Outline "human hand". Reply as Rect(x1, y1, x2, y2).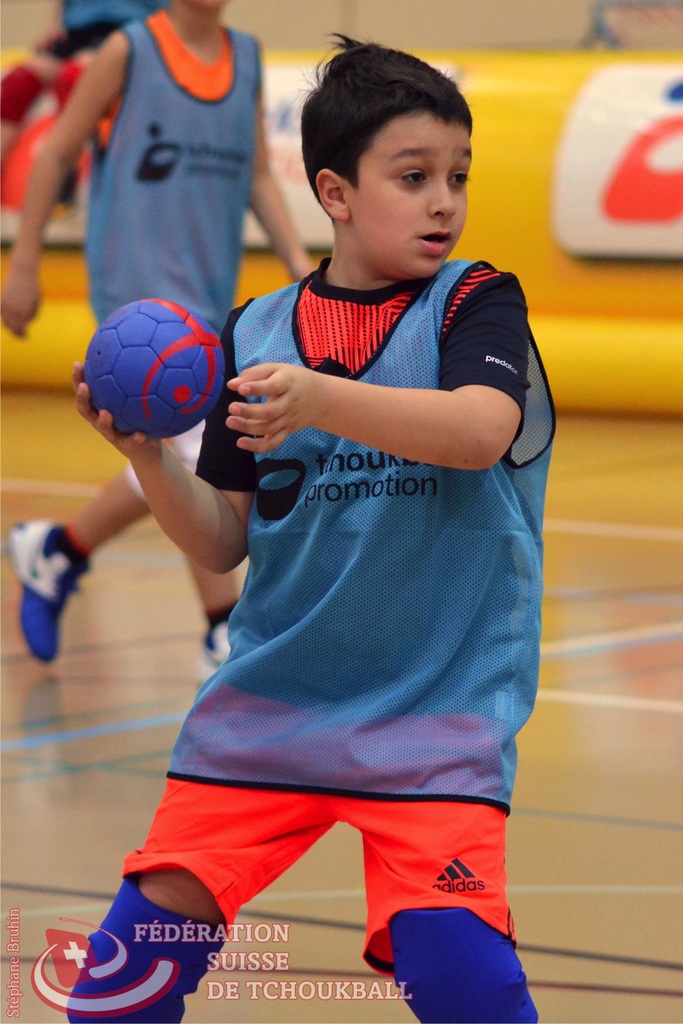
Rect(71, 360, 167, 461).
